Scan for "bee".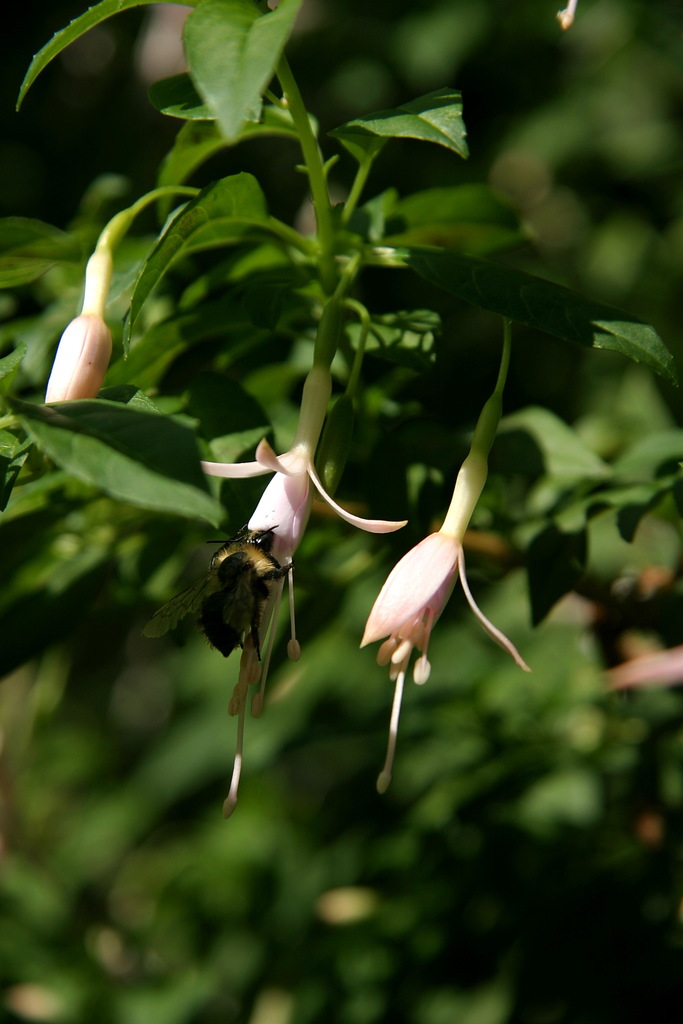
Scan result: left=163, top=495, right=304, bottom=685.
